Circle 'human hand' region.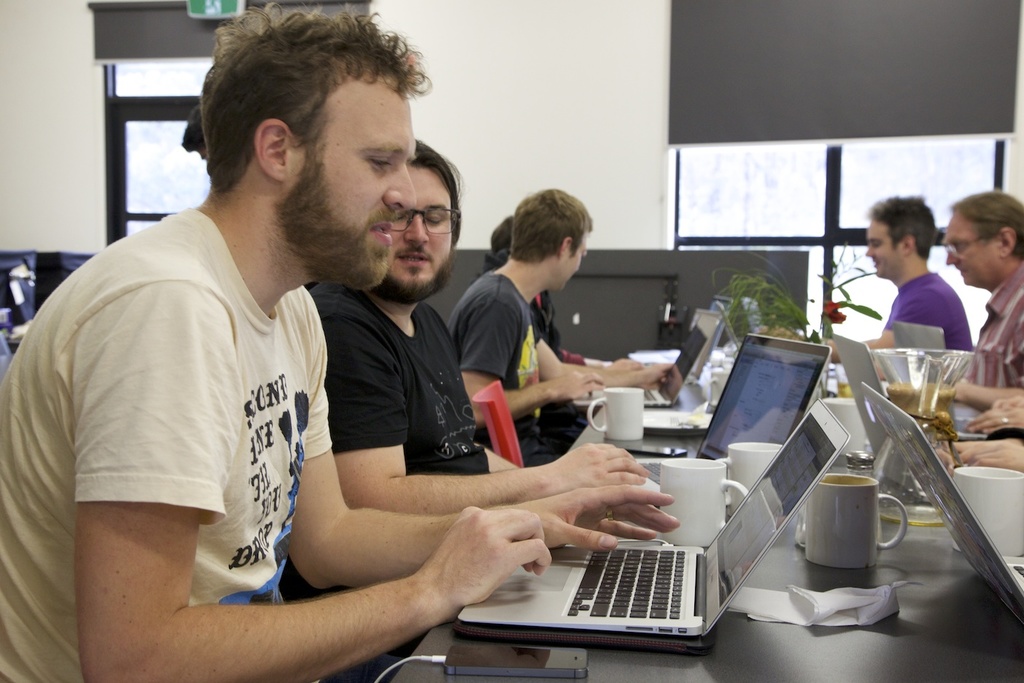
Region: bbox(503, 487, 680, 551).
